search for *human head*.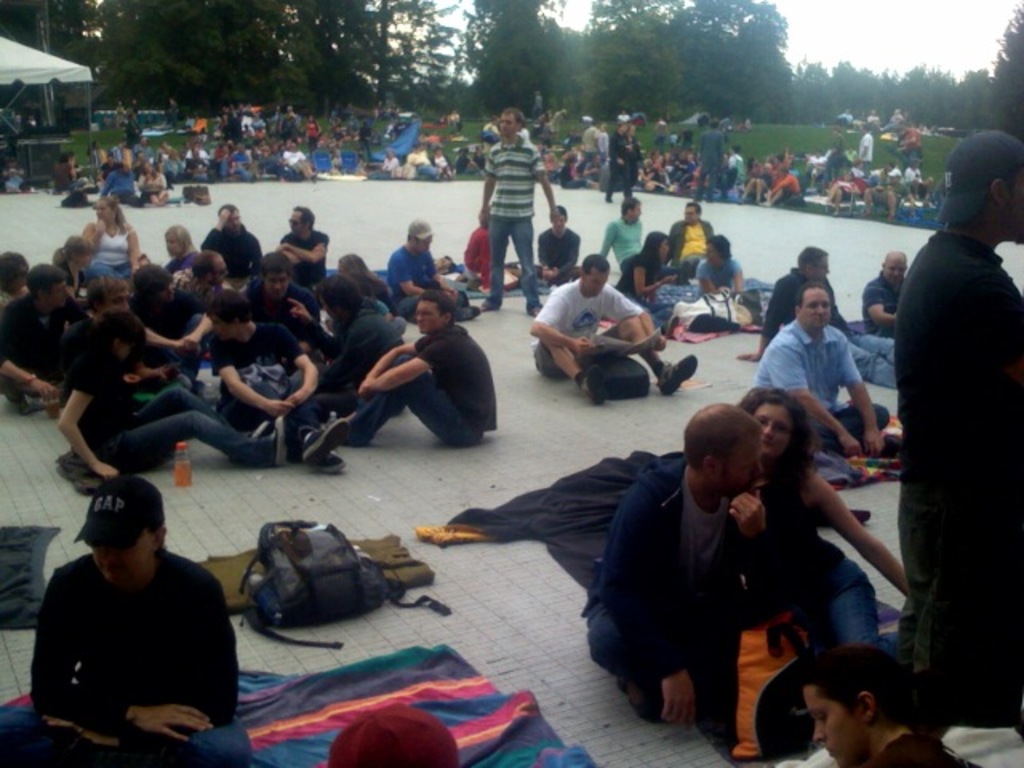
Found at {"x1": 794, "y1": 278, "x2": 834, "y2": 331}.
